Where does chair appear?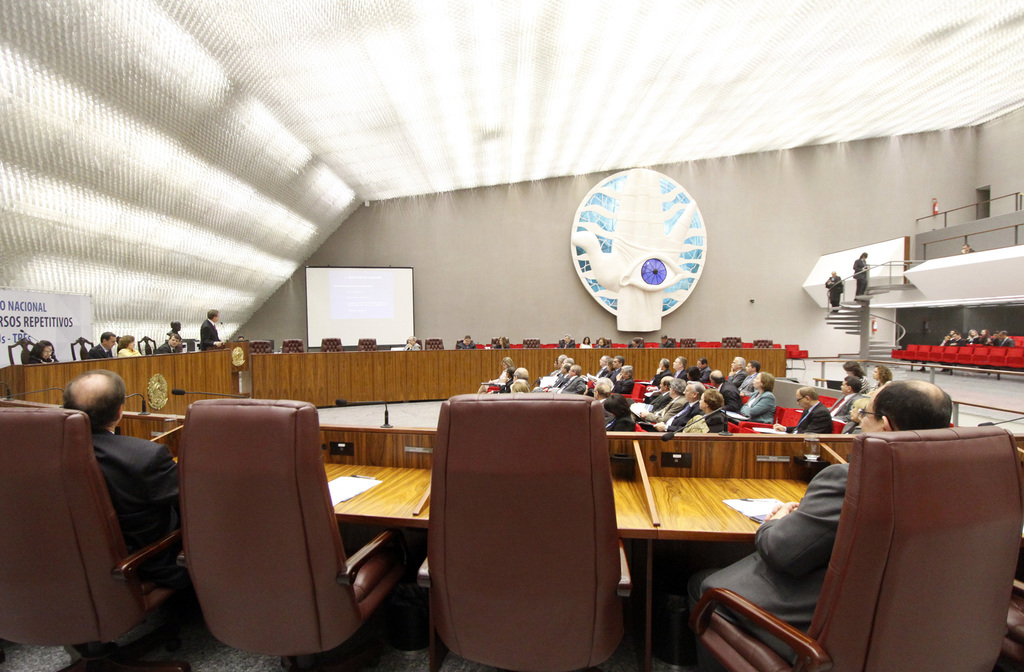
Appears at {"left": 776, "top": 409, "right": 803, "bottom": 427}.
